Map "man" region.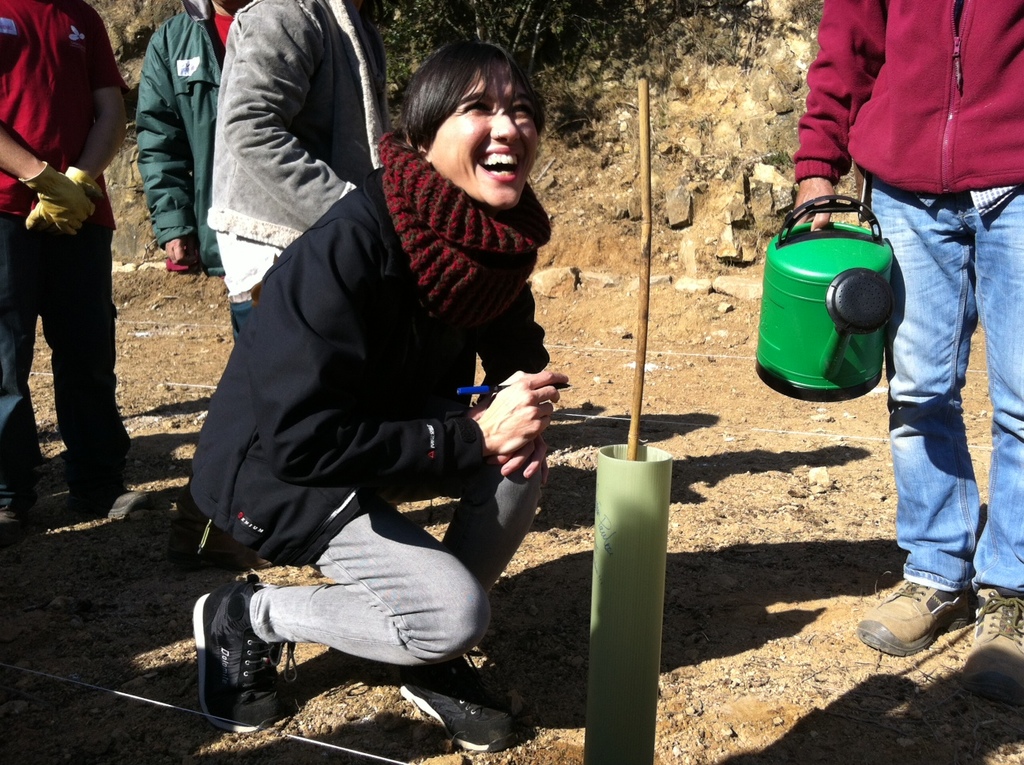
Mapped to (10,32,122,519).
